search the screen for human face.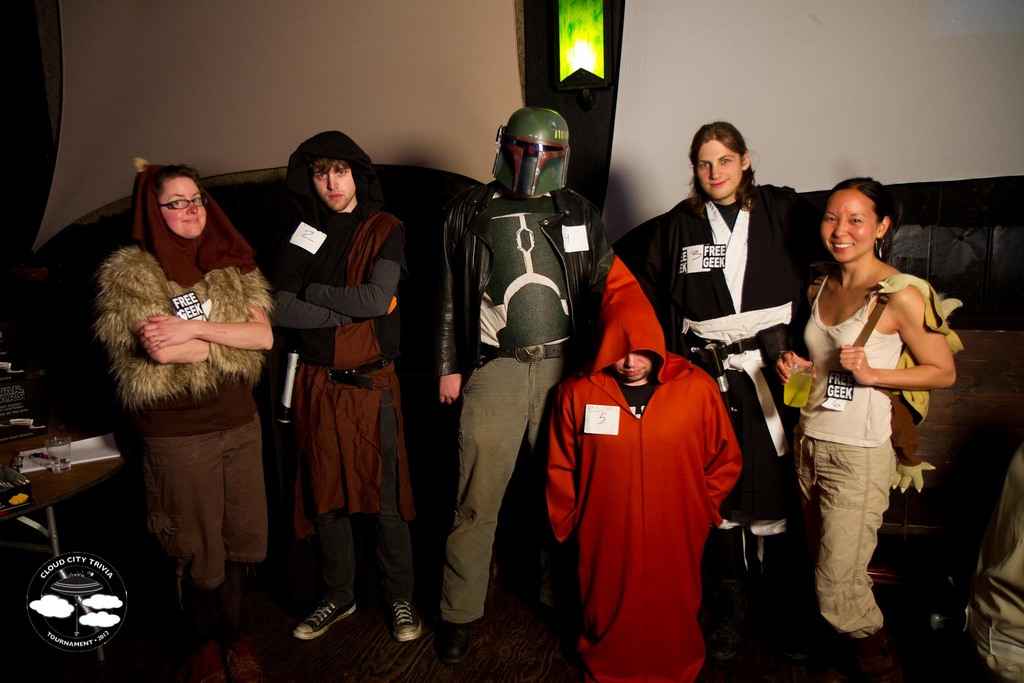
Found at left=824, top=188, right=876, bottom=264.
